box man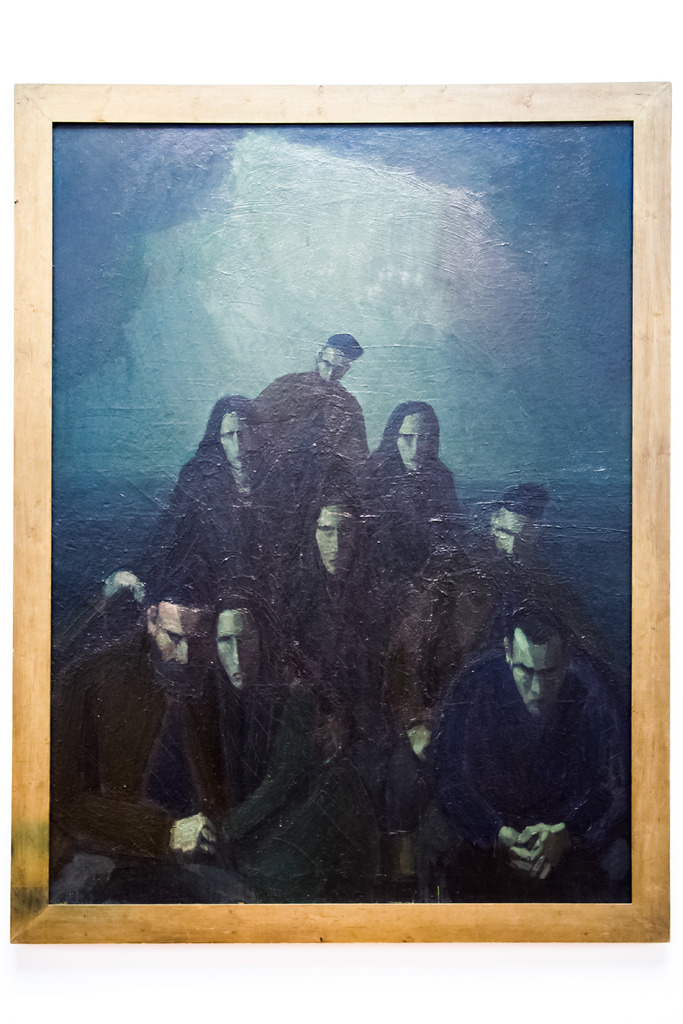
{"x1": 422, "y1": 577, "x2": 613, "y2": 889}
